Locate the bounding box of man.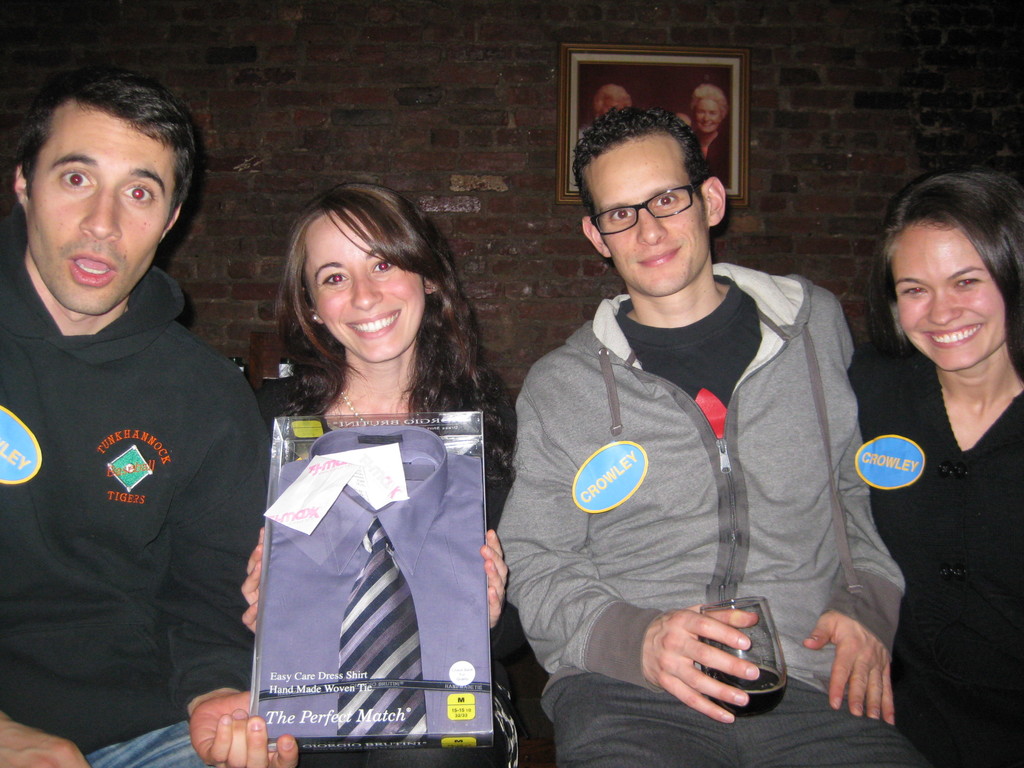
Bounding box: 0/72/301/767.
